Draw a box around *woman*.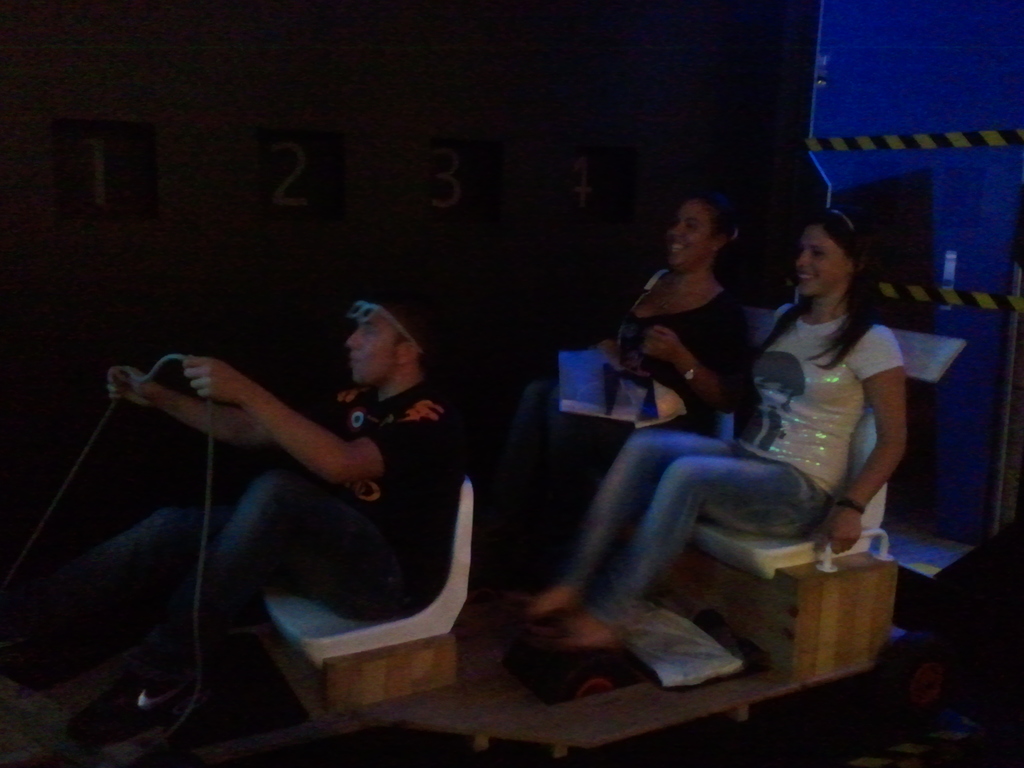
<bbox>472, 176, 747, 586</bbox>.
